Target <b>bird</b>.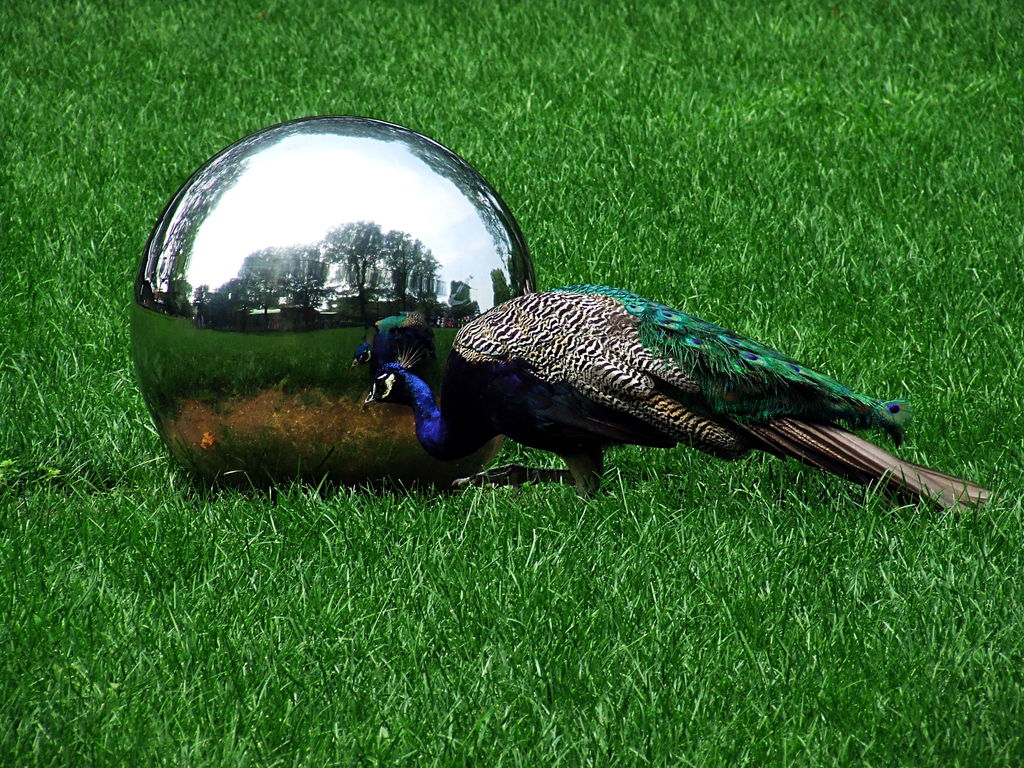
Target region: (392,274,984,508).
